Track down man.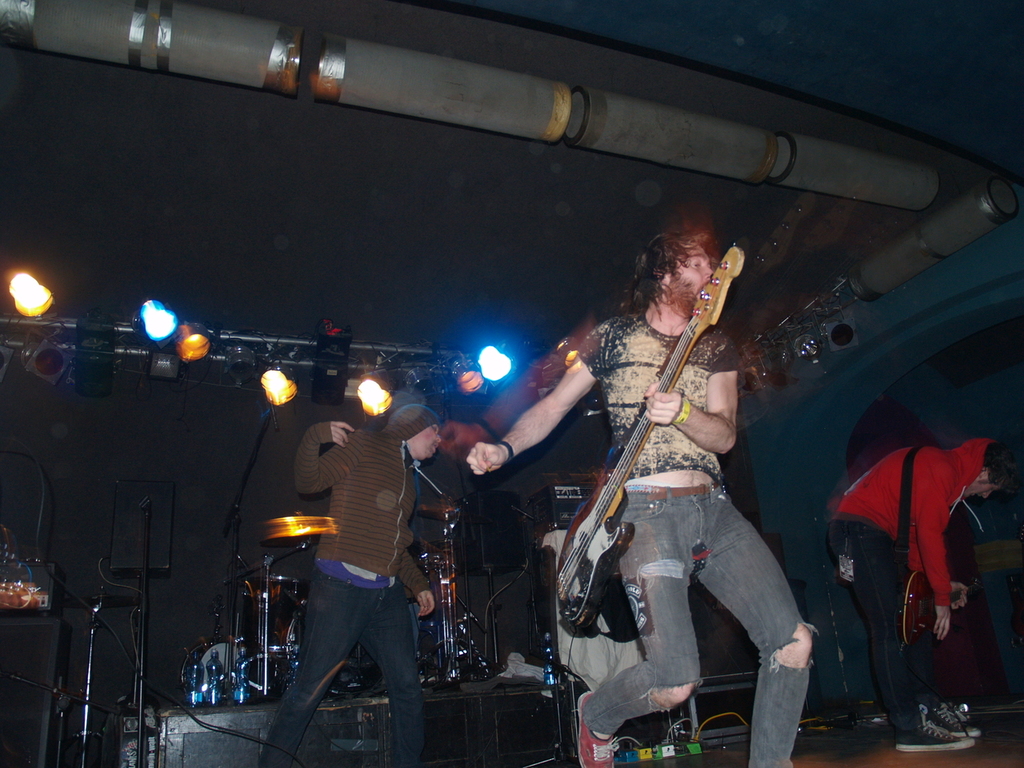
Tracked to locate(521, 219, 803, 762).
